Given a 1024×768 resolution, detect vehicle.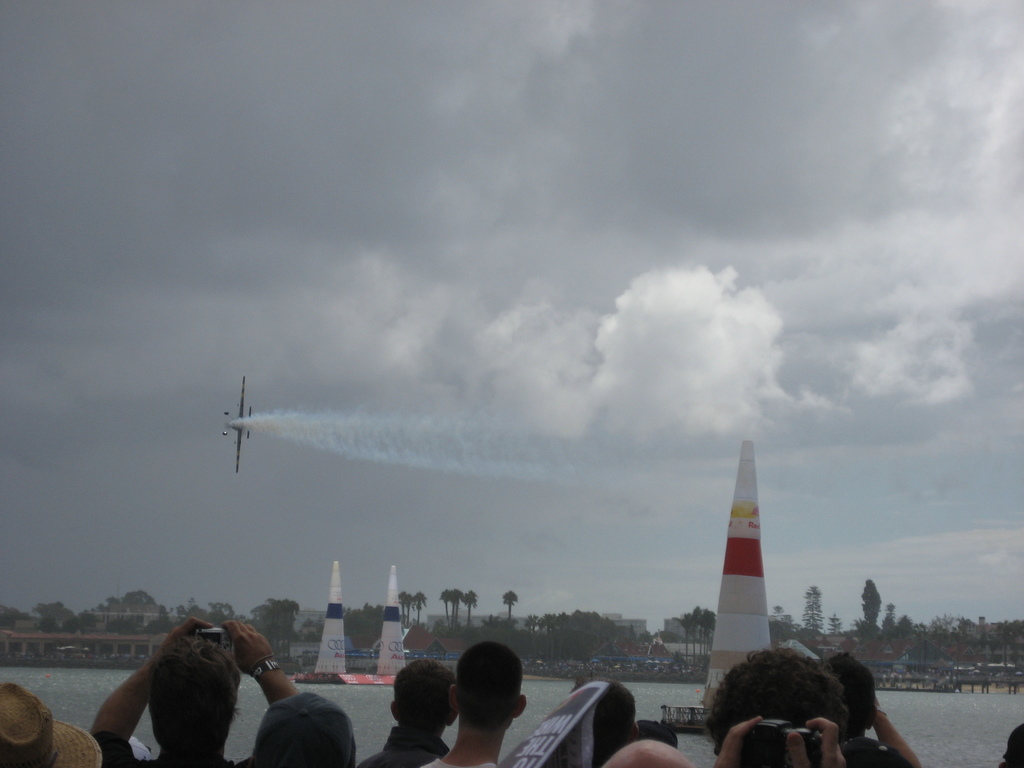
box=[223, 380, 252, 471].
